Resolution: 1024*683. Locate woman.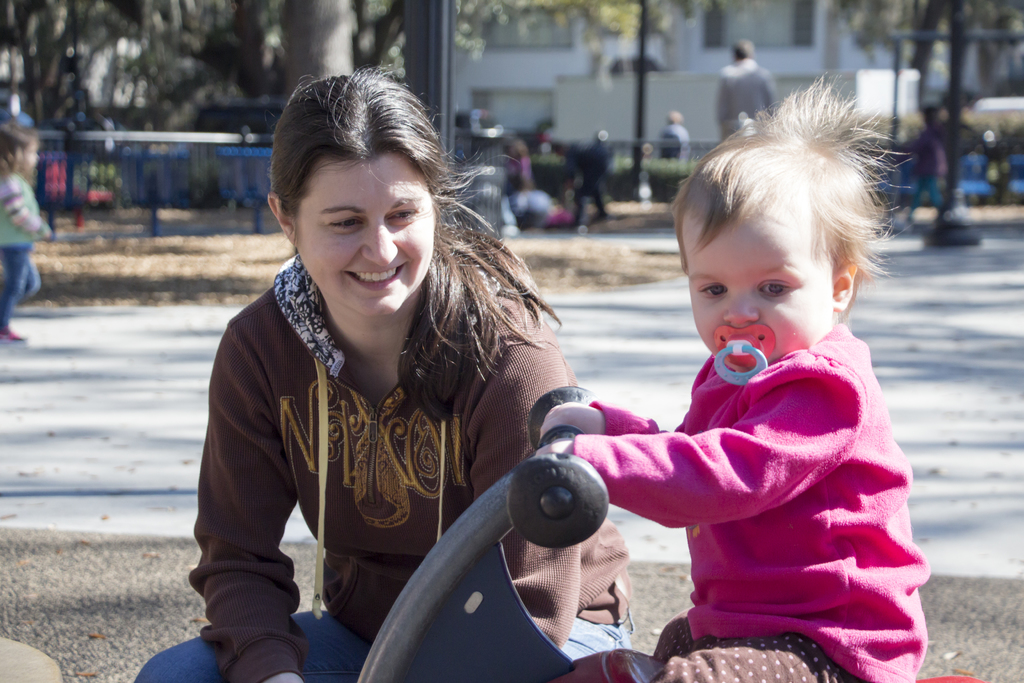
[x1=132, y1=69, x2=671, y2=682].
